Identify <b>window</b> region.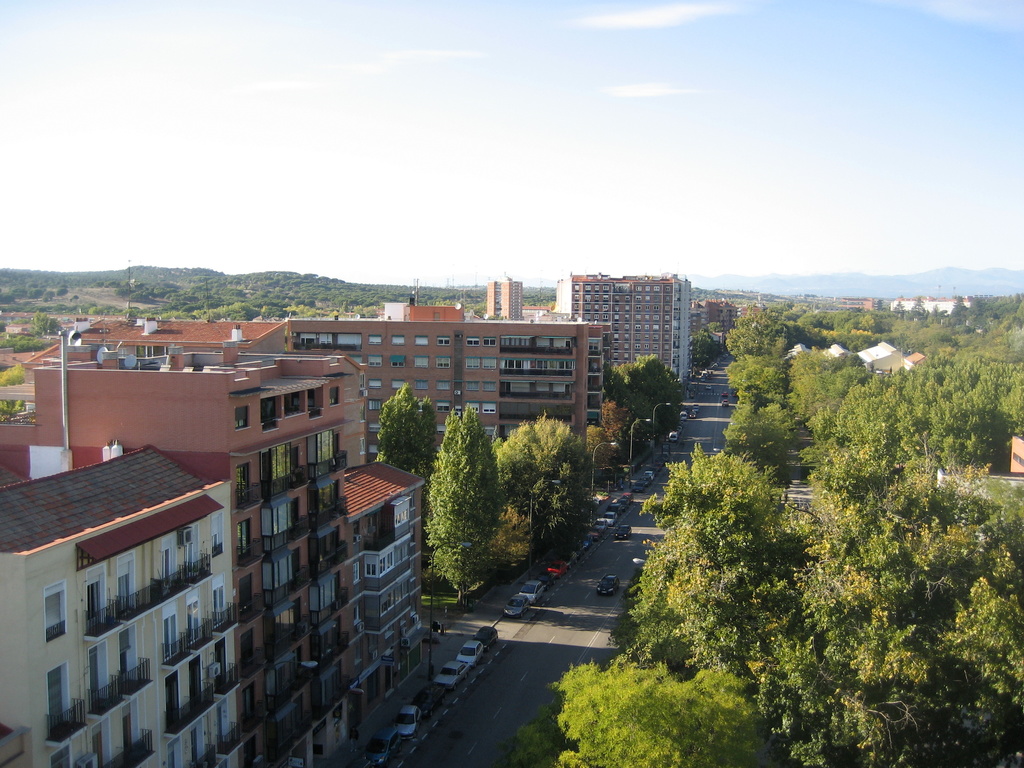
Region: bbox=[482, 357, 495, 369].
